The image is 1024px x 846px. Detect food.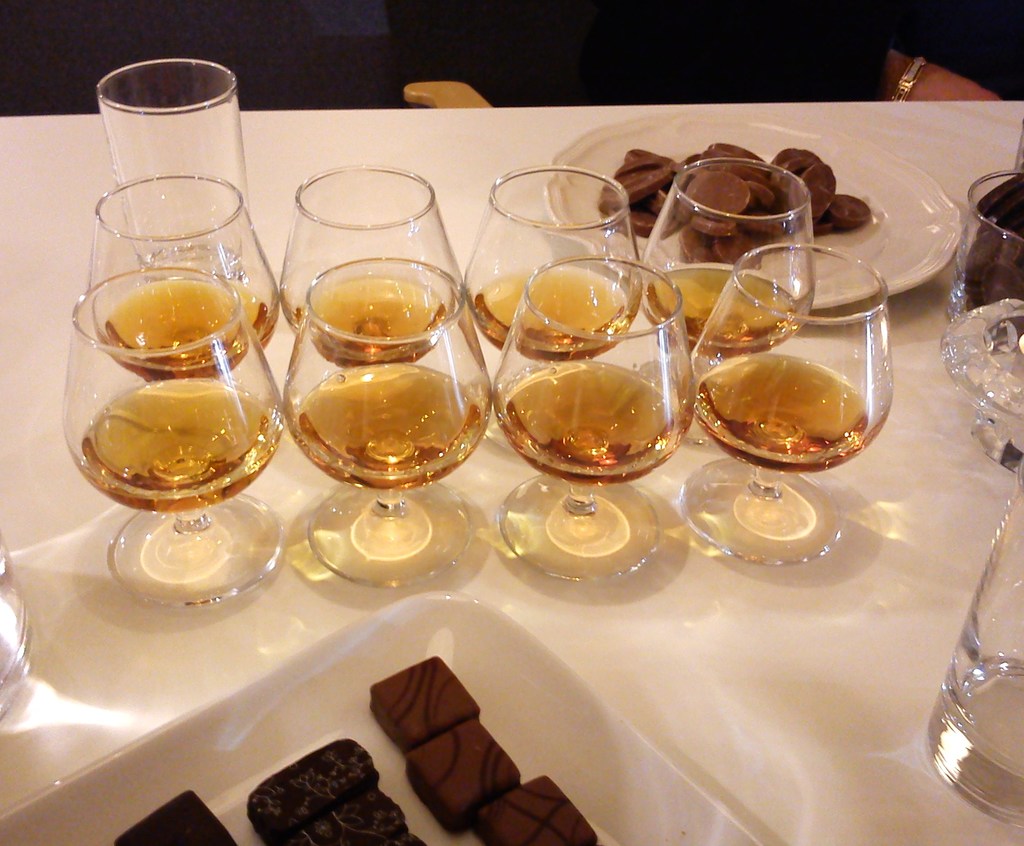
Detection: Rect(112, 792, 237, 845).
